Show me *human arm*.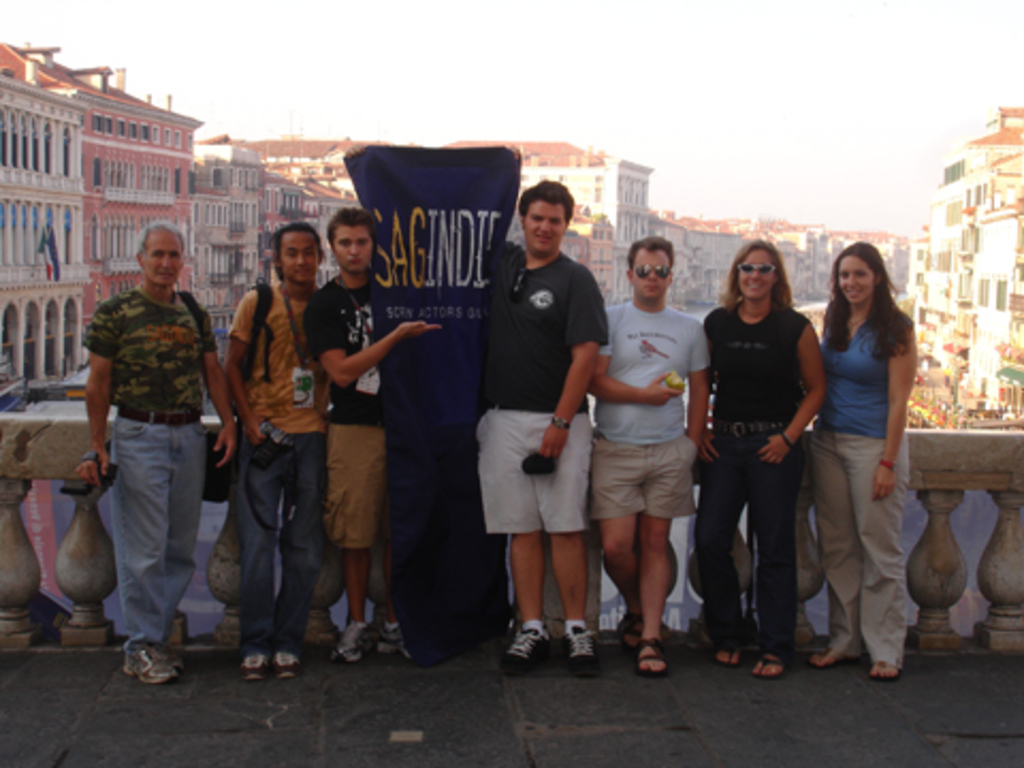
*human arm* is here: bbox=(538, 271, 602, 454).
